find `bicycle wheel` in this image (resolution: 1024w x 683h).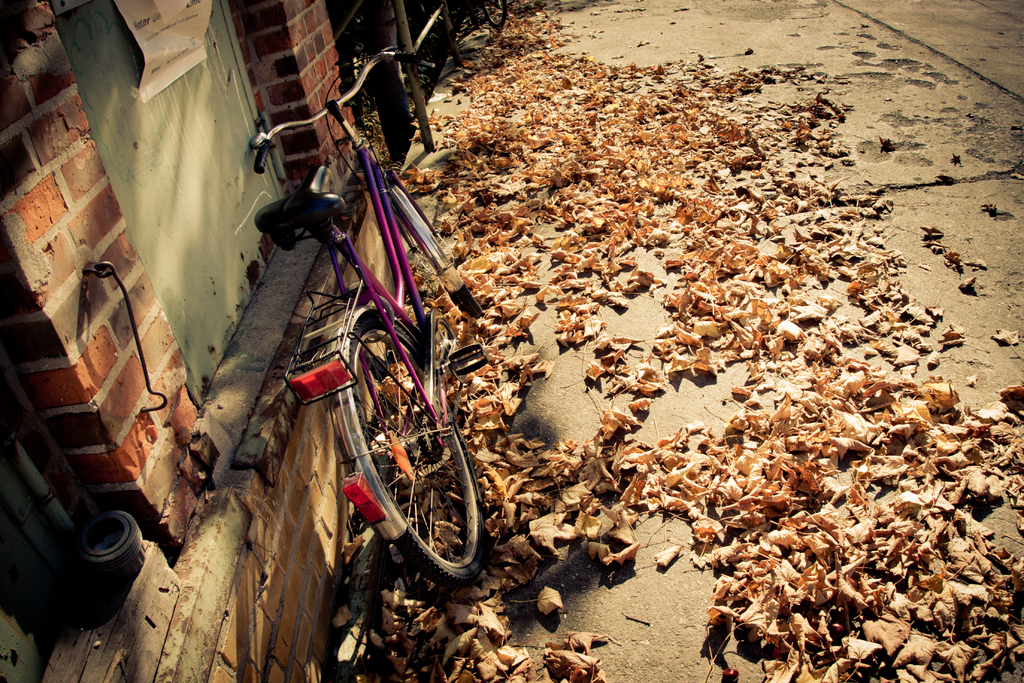
[344,312,489,586].
